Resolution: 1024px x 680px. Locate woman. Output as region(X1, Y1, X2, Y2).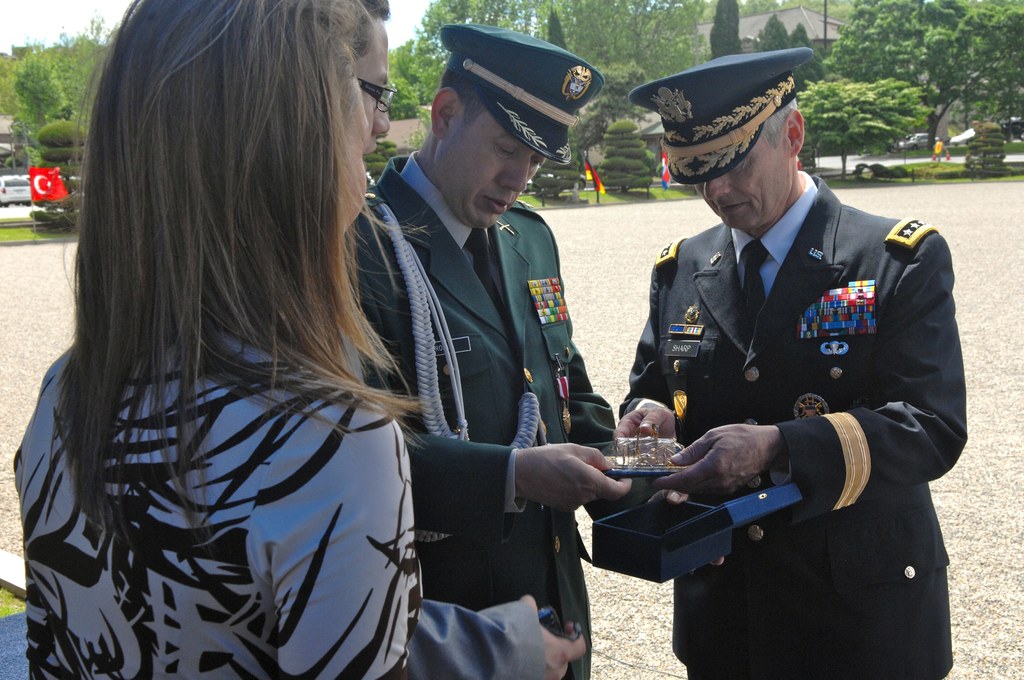
region(45, 0, 570, 668).
